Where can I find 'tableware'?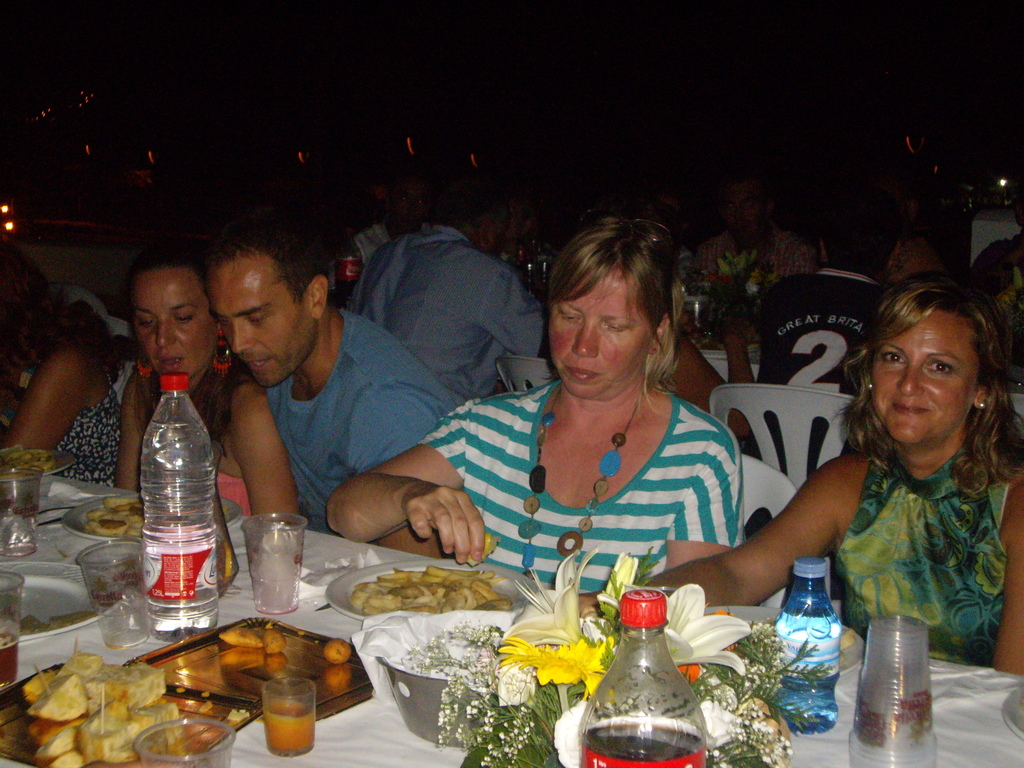
You can find it at crop(63, 493, 241, 541).
